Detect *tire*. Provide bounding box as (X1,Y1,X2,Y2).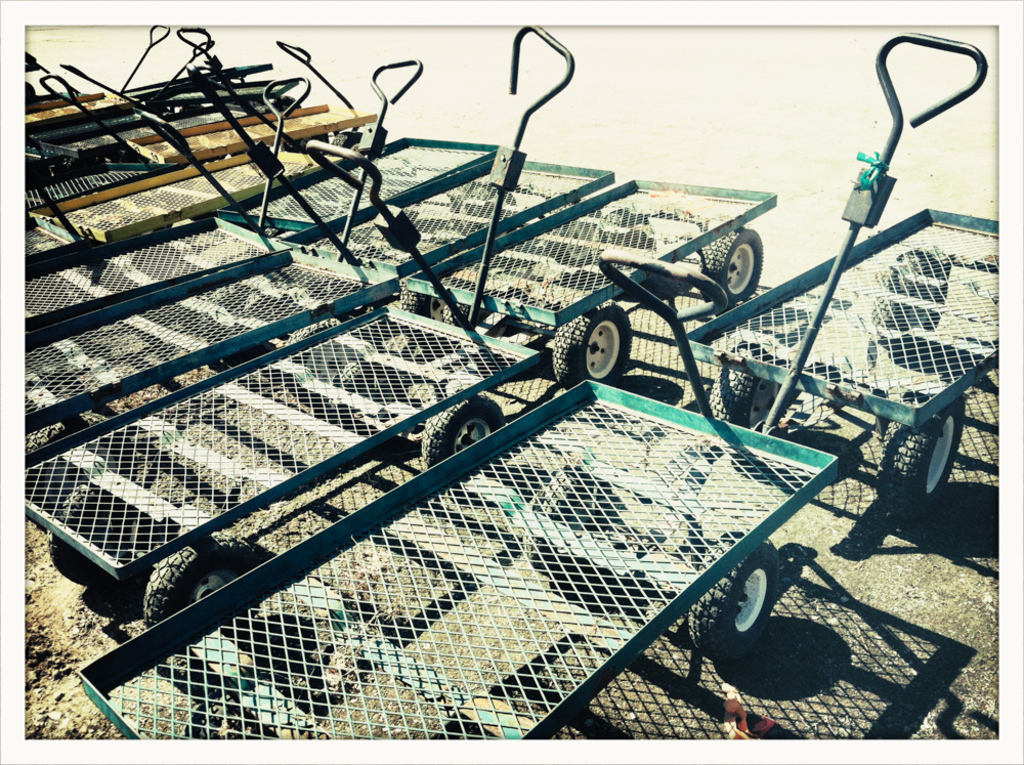
(699,221,767,310).
